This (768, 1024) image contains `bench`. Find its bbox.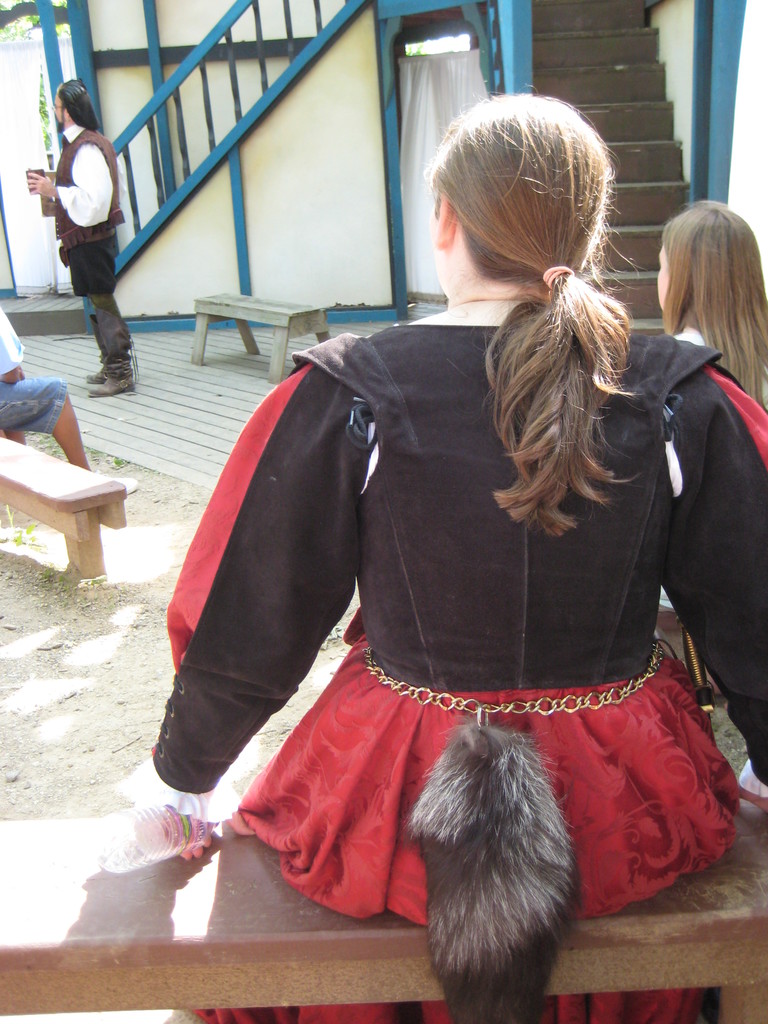
box(0, 413, 141, 591).
